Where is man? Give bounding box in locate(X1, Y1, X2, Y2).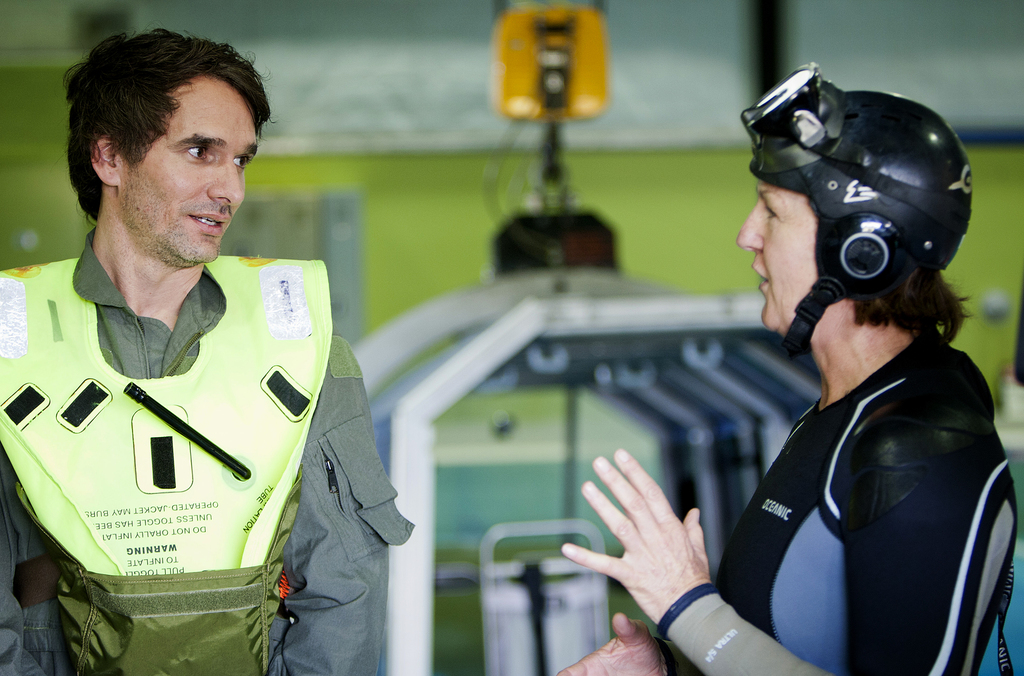
locate(11, 51, 390, 675).
